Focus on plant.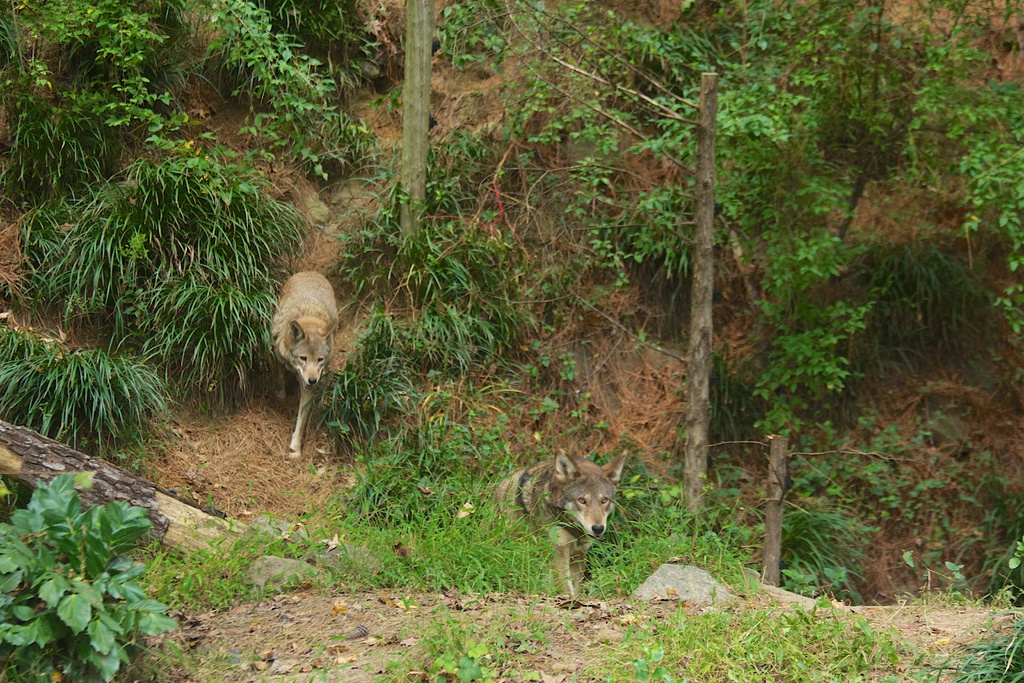
Focused at 0/320/184/456.
